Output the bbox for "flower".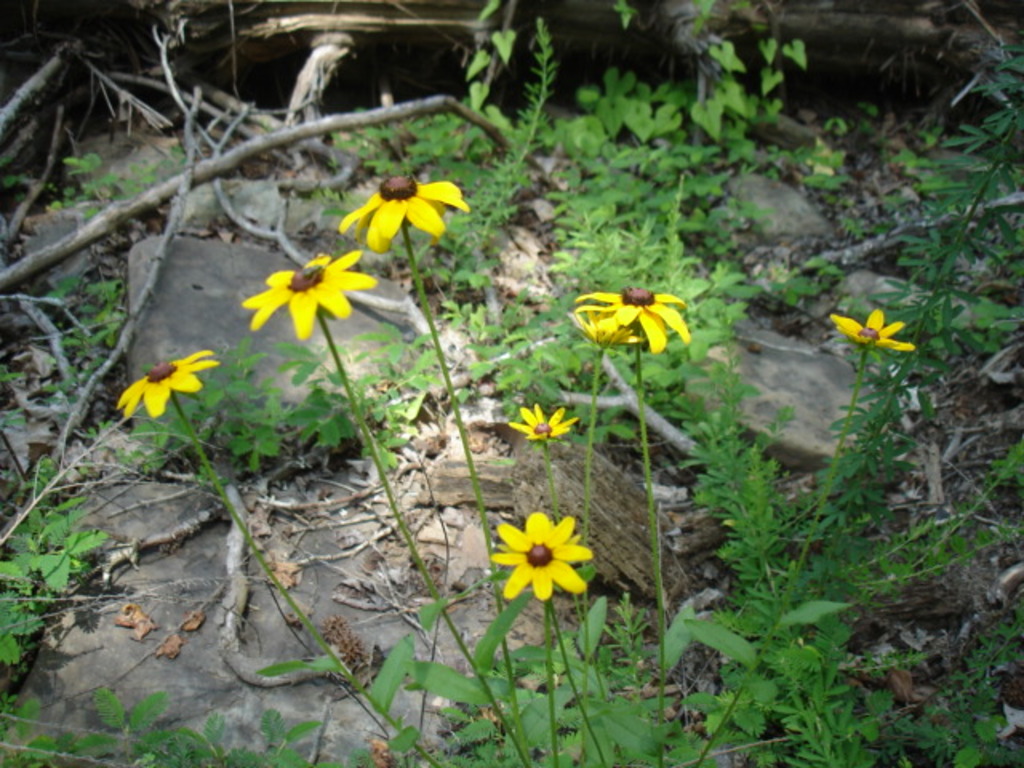
crop(509, 400, 574, 448).
